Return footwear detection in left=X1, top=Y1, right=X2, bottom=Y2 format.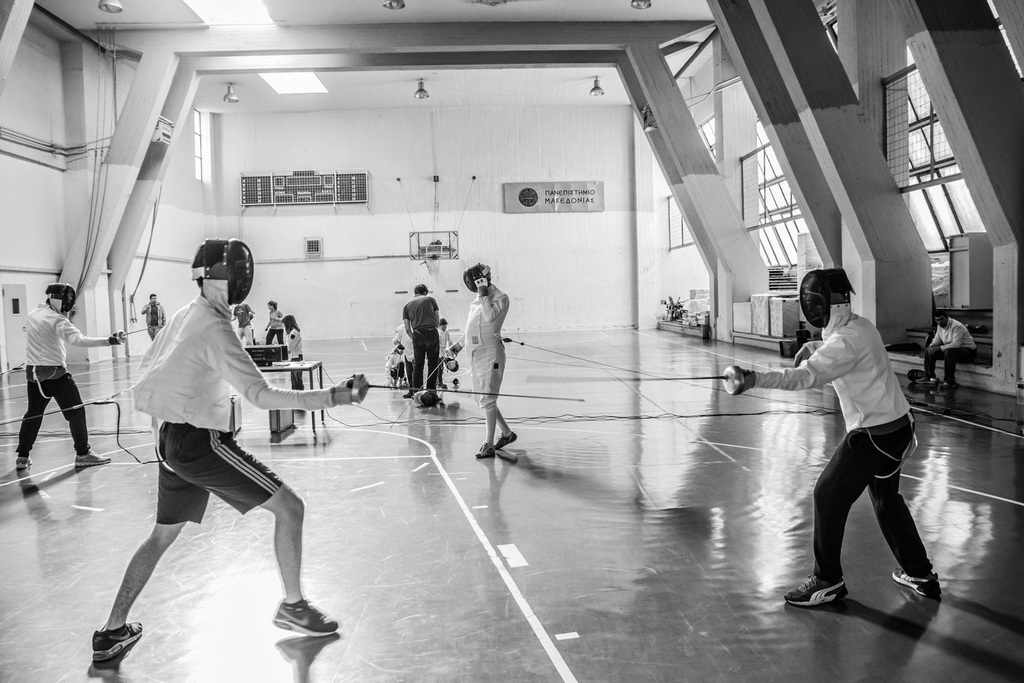
left=269, top=595, right=340, bottom=648.
